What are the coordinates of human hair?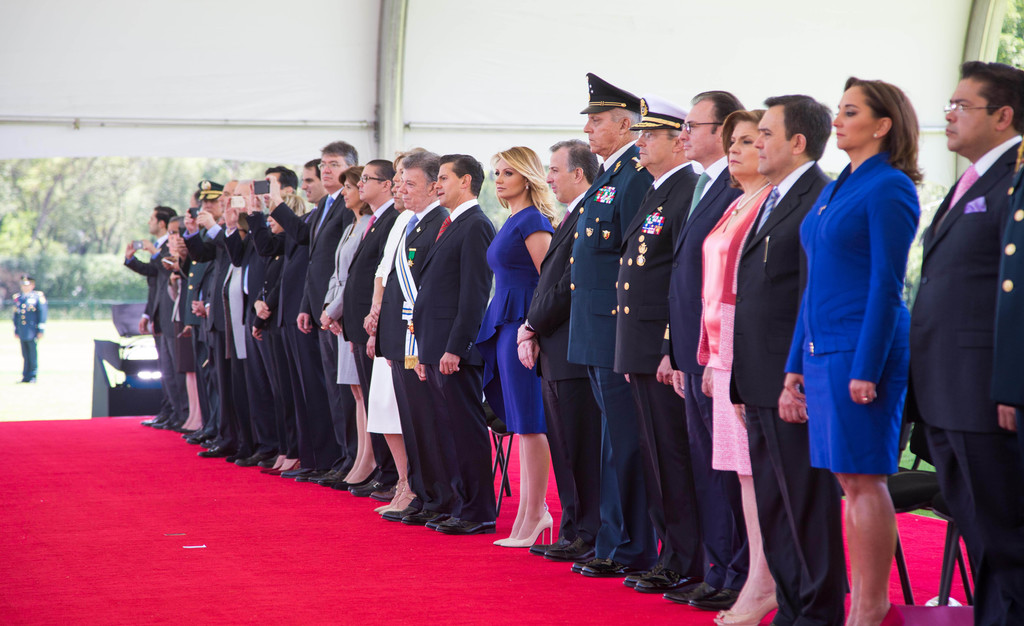
<region>320, 136, 358, 168</region>.
